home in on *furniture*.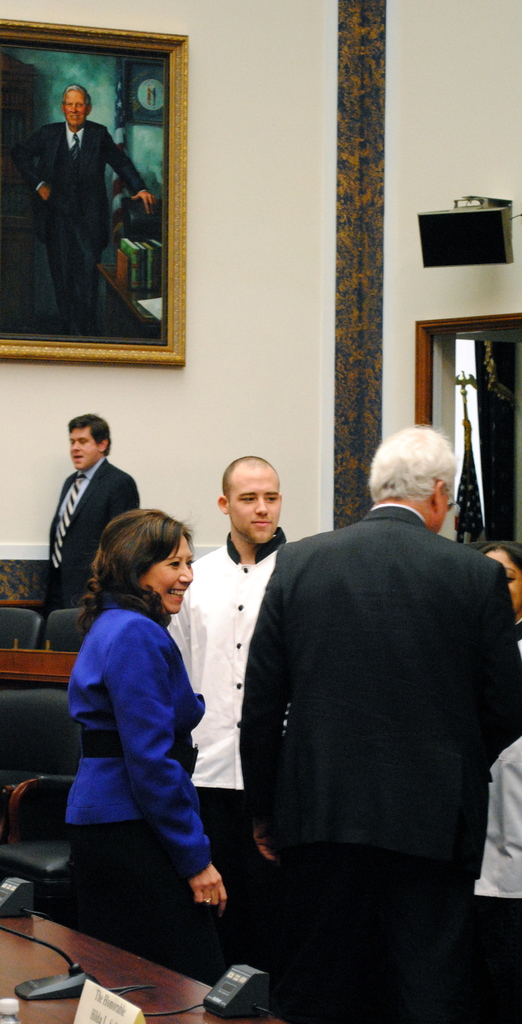
Homed in at (x1=97, y1=258, x2=159, y2=335).
